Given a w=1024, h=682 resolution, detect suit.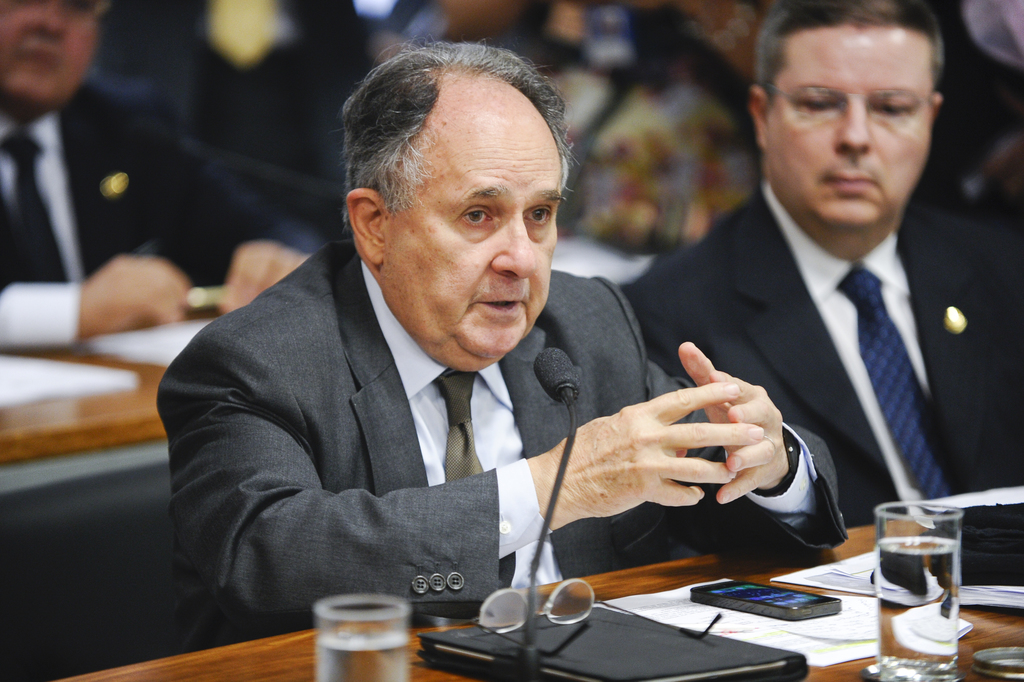
select_region(165, 240, 847, 658).
